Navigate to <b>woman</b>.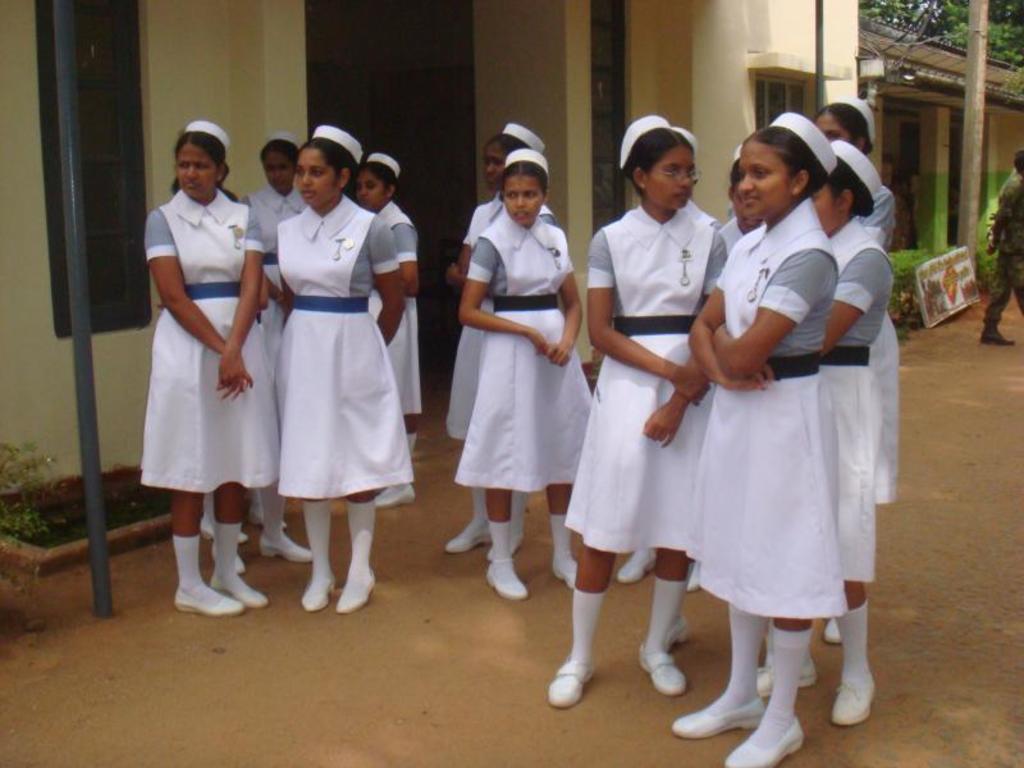
Navigation target: <bbox>146, 118, 282, 611</bbox>.
